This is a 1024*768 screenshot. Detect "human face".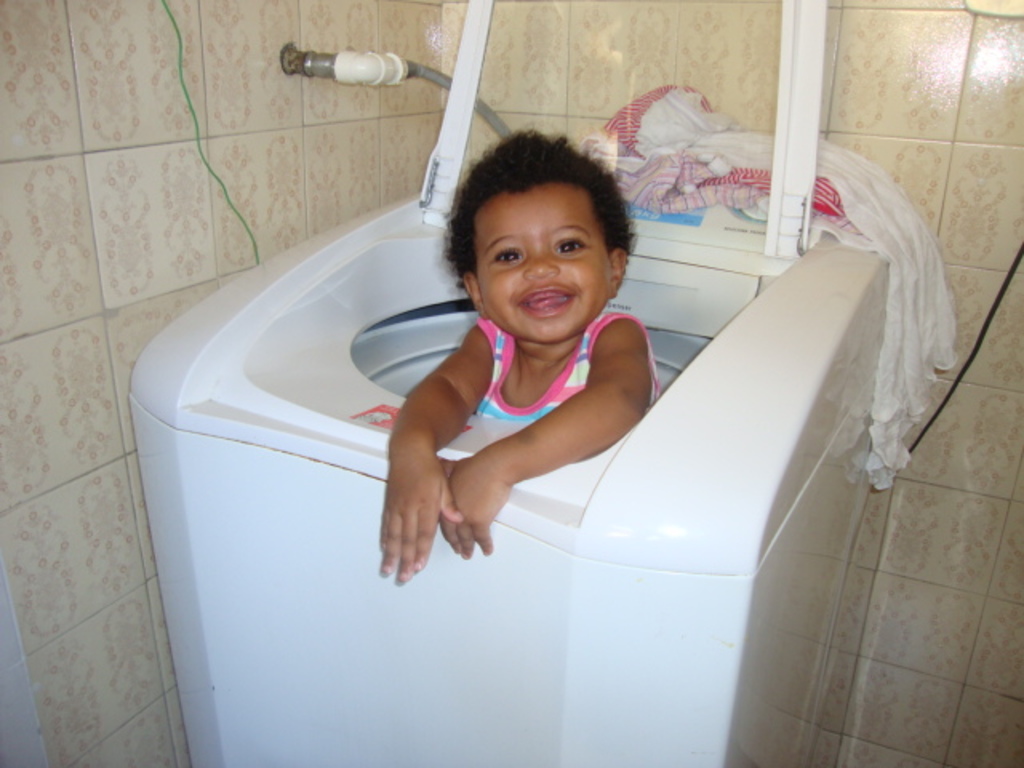
[x1=482, y1=190, x2=614, y2=347].
